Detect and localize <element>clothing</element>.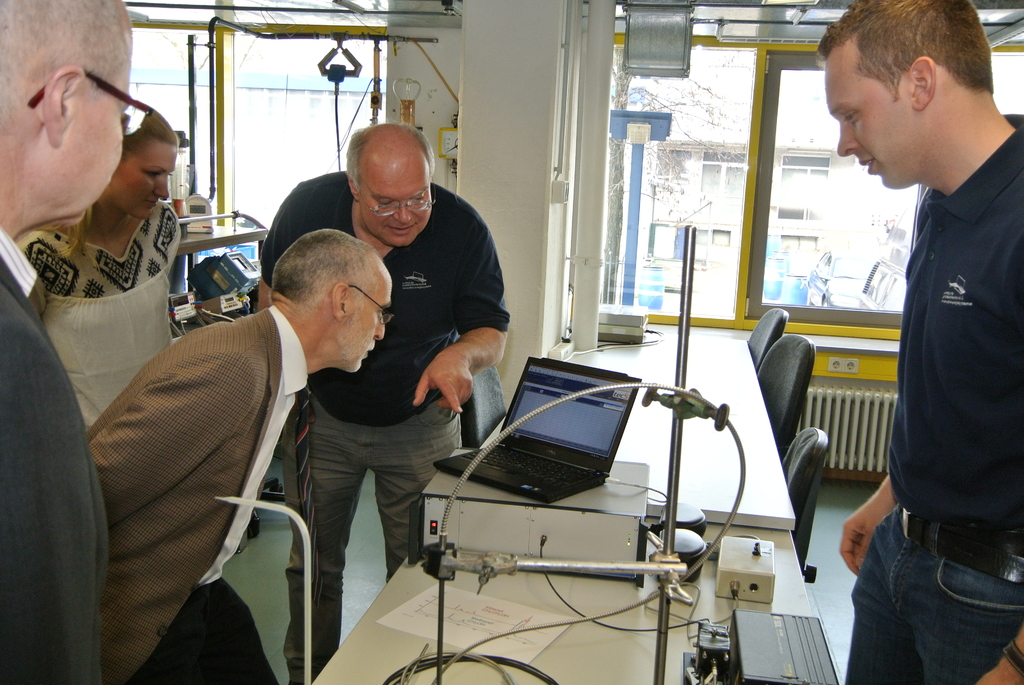
Localized at l=840, t=70, r=1023, b=642.
